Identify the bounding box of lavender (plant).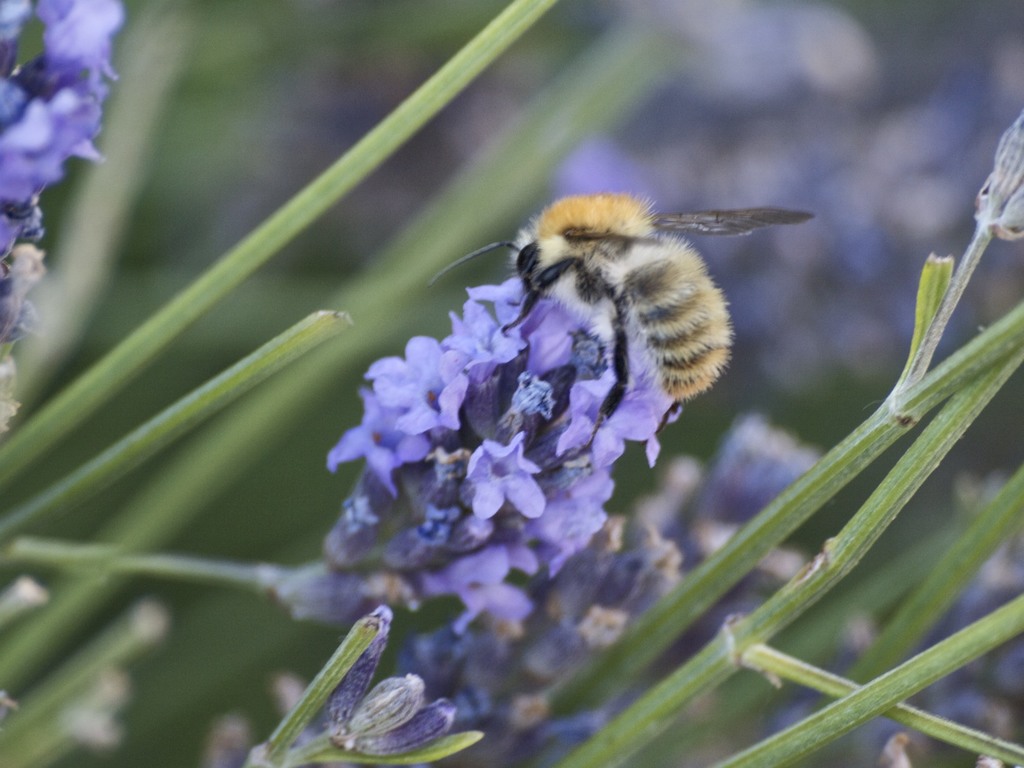
0:0:133:438.
